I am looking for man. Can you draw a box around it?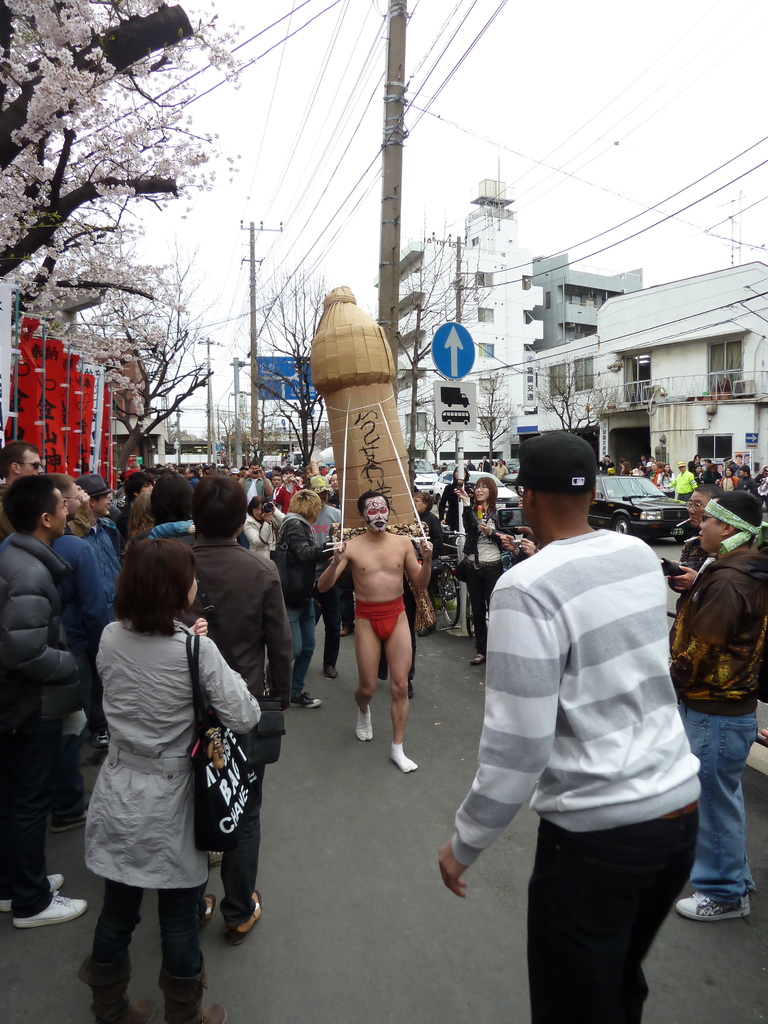
Sure, the bounding box is x1=182 y1=475 x2=292 y2=944.
